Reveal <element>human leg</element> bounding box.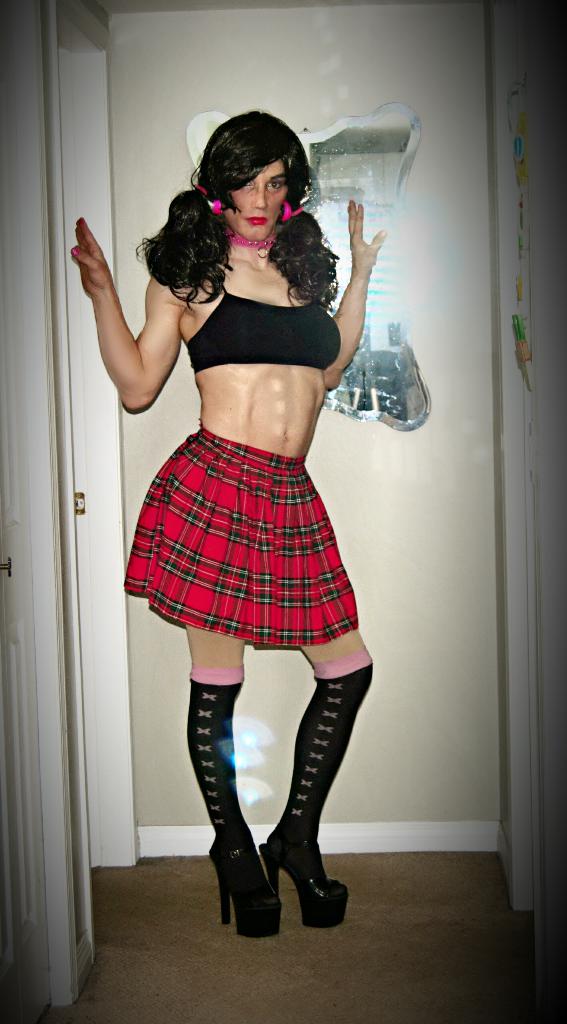
Revealed: 185,678,279,930.
